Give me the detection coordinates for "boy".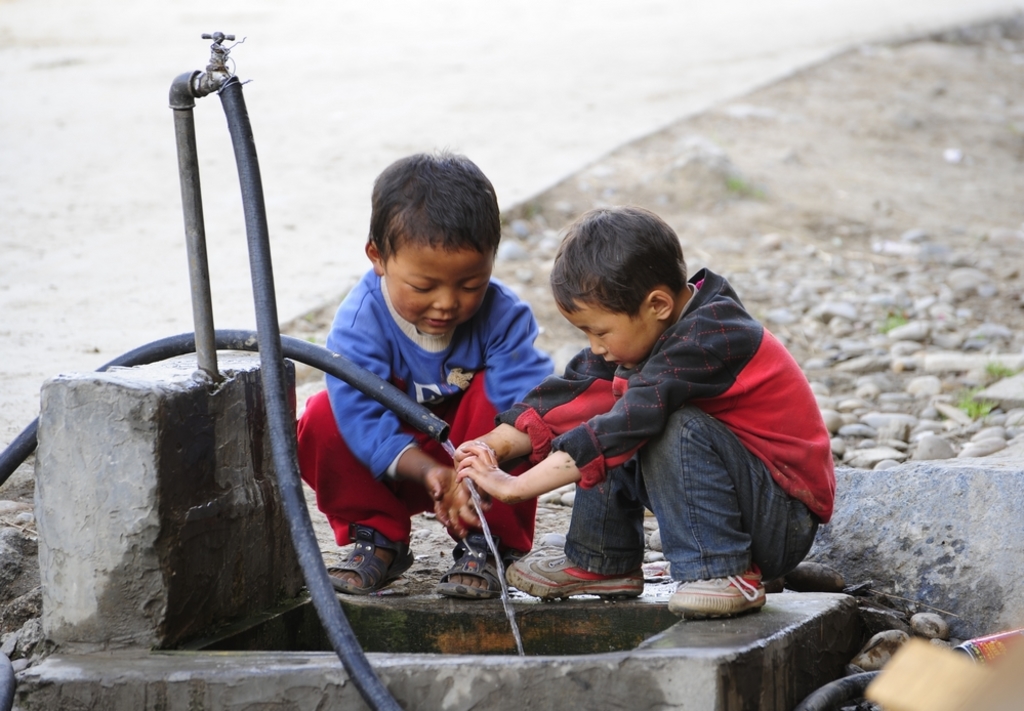
{"left": 452, "top": 205, "right": 835, "bottom": 615}.
